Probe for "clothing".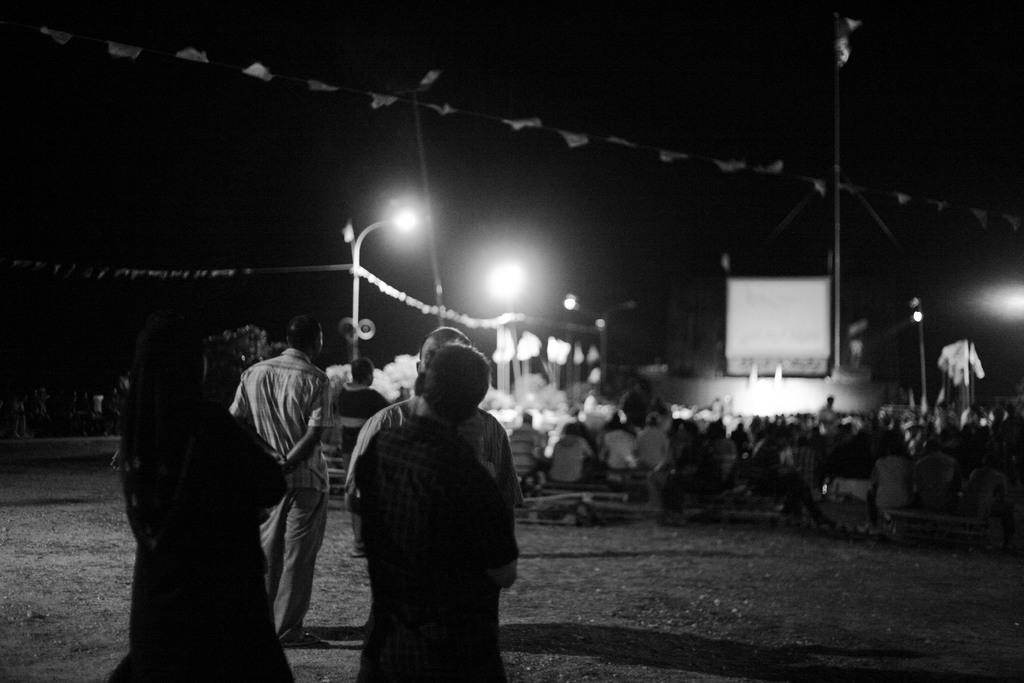
Probe result: 970/470/1004/512.
